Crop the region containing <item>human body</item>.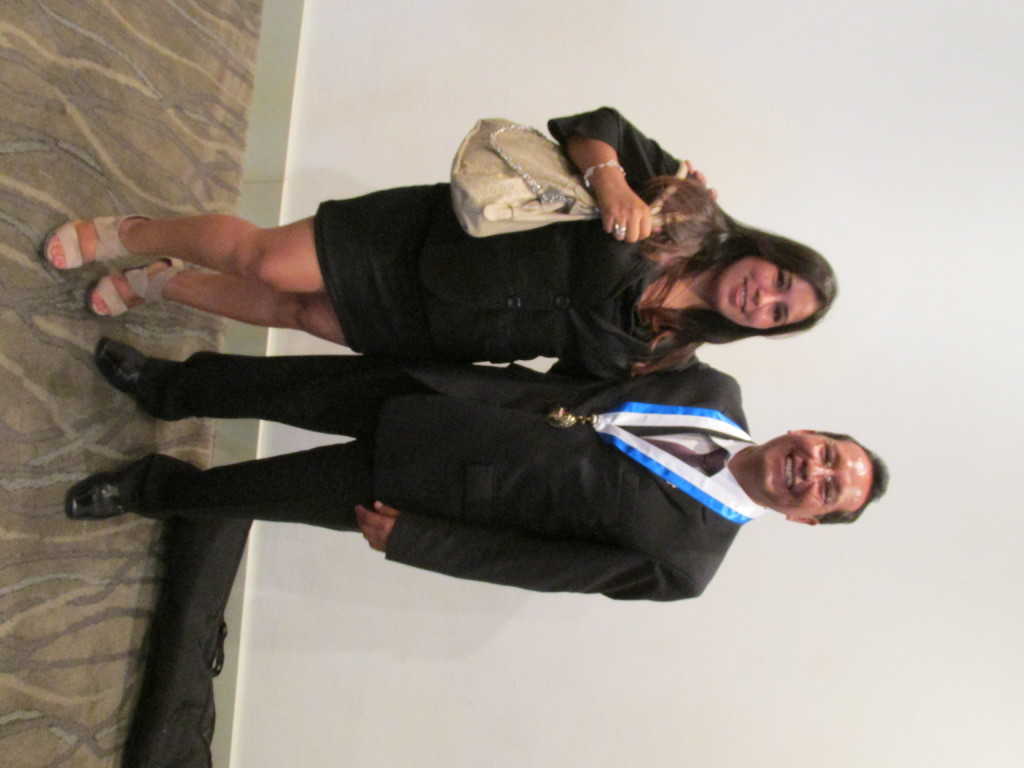
Crop region: <box>49,106,838,379</box>.
